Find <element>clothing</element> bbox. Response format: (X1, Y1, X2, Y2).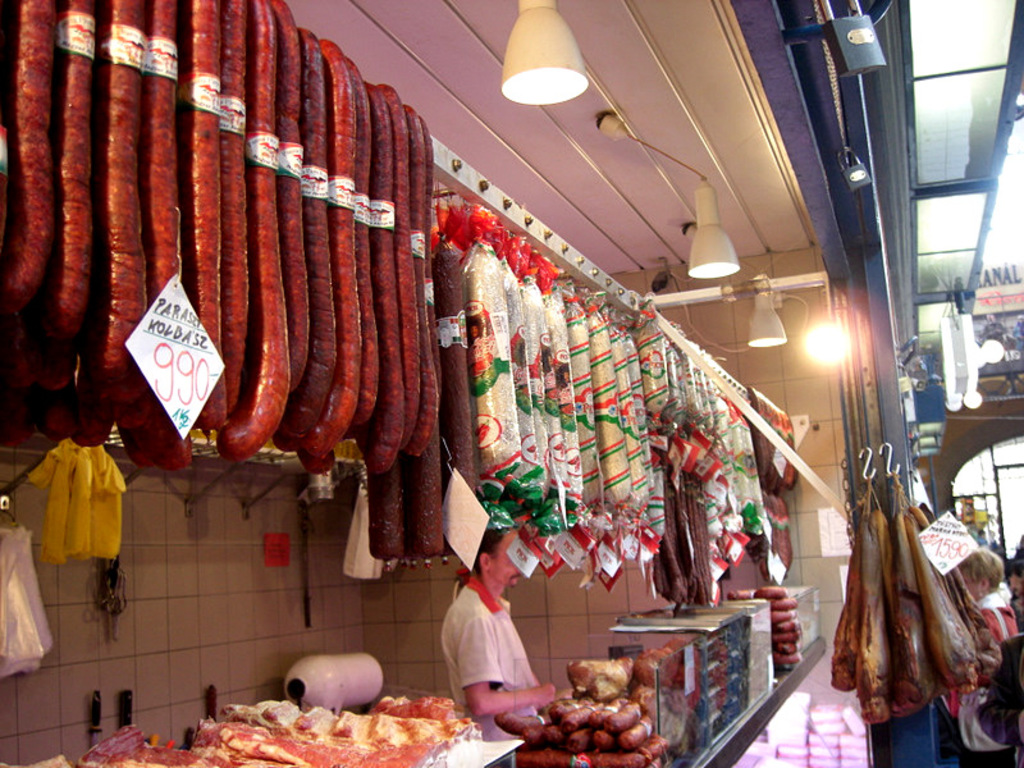
(424, 567, 521, 704).
